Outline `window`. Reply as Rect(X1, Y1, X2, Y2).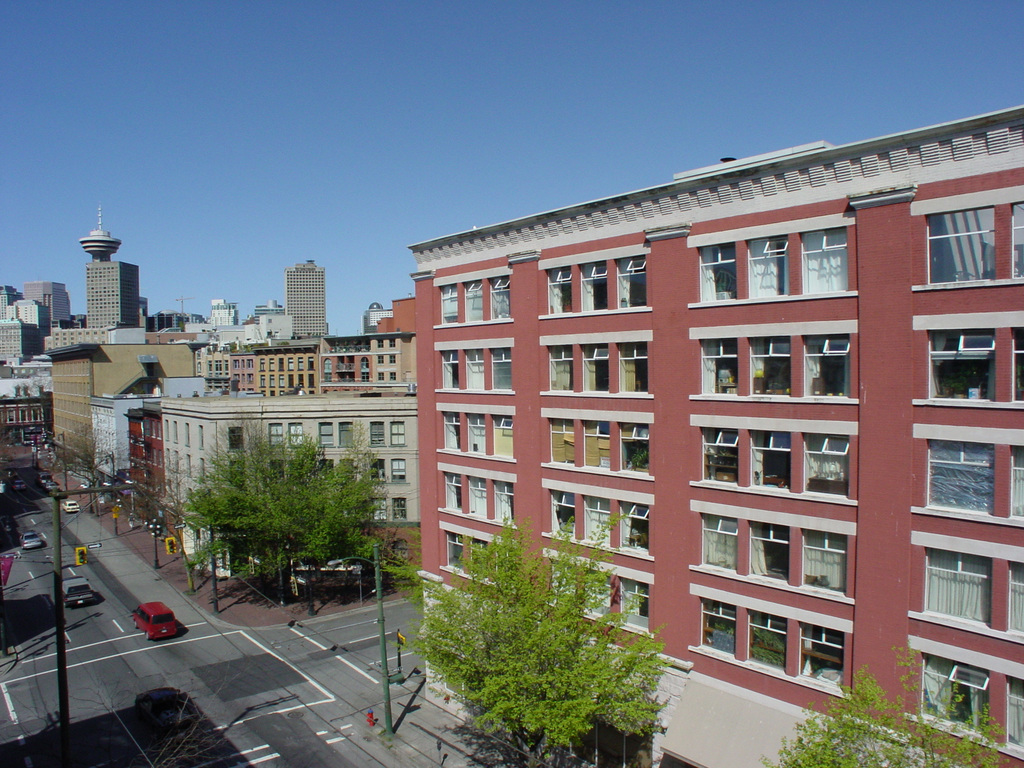
Rect(620, 419, 650, 475).
